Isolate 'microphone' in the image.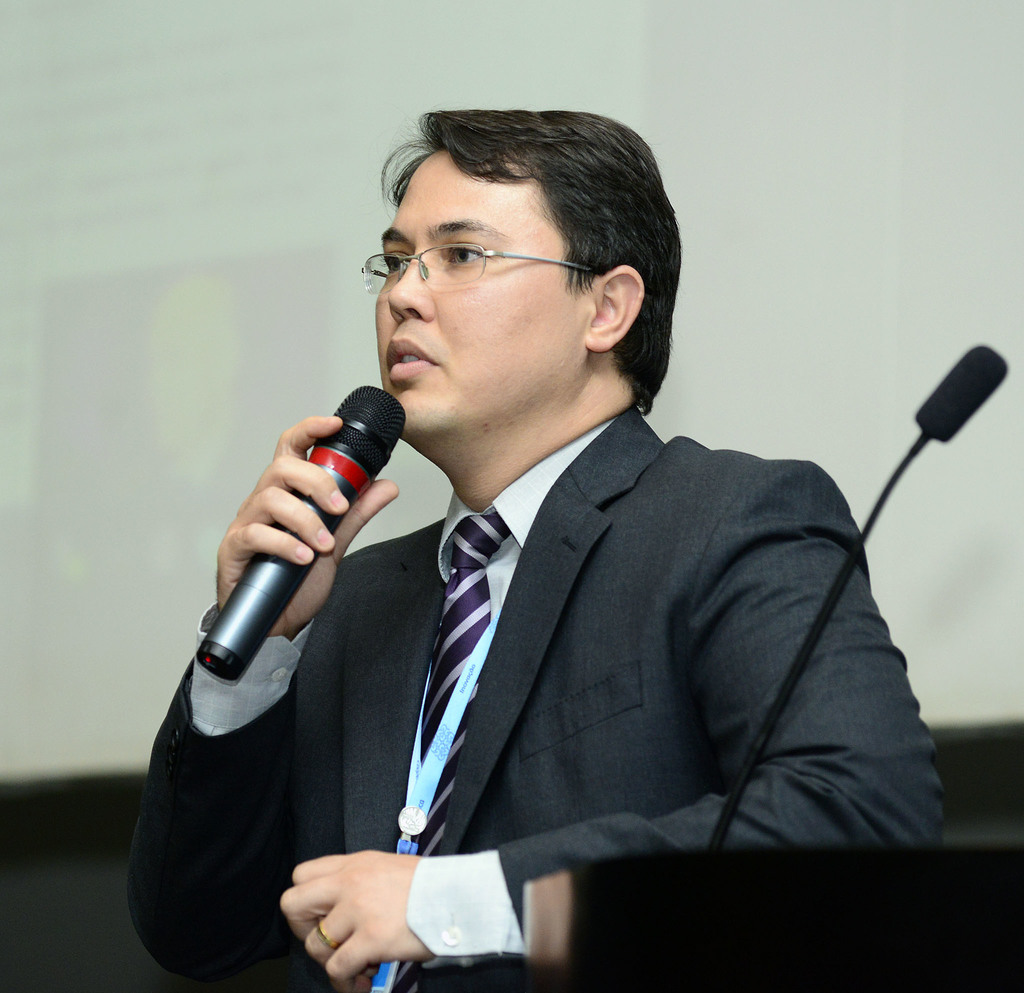
Isolated region: x1=913 y1=347 x2=1010 y2=438.
